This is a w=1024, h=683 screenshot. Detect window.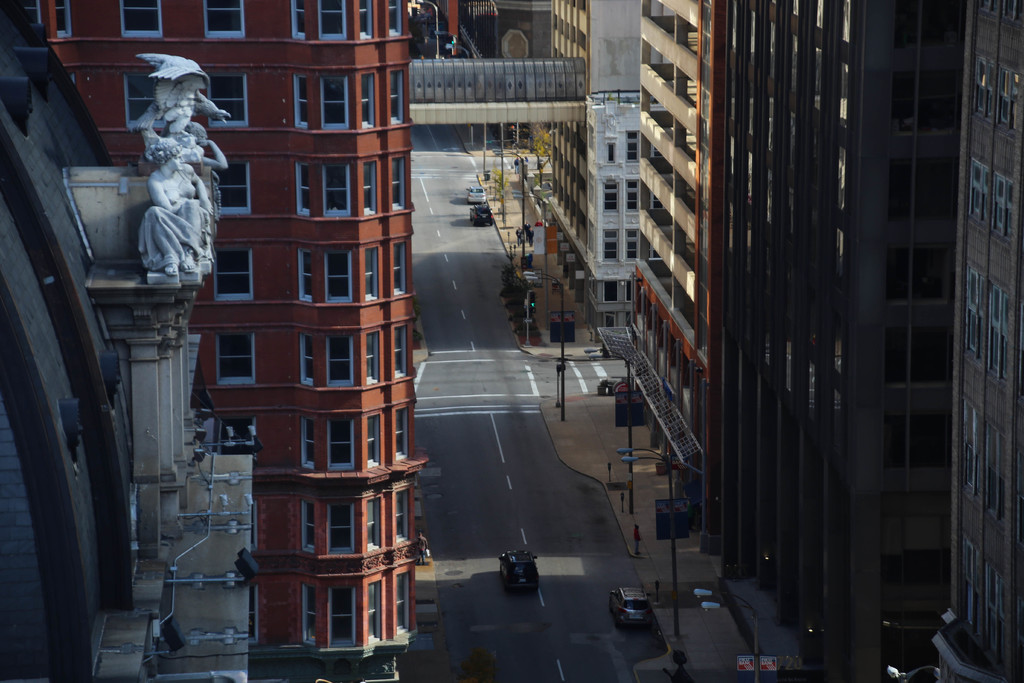
982,422,1007,525.
